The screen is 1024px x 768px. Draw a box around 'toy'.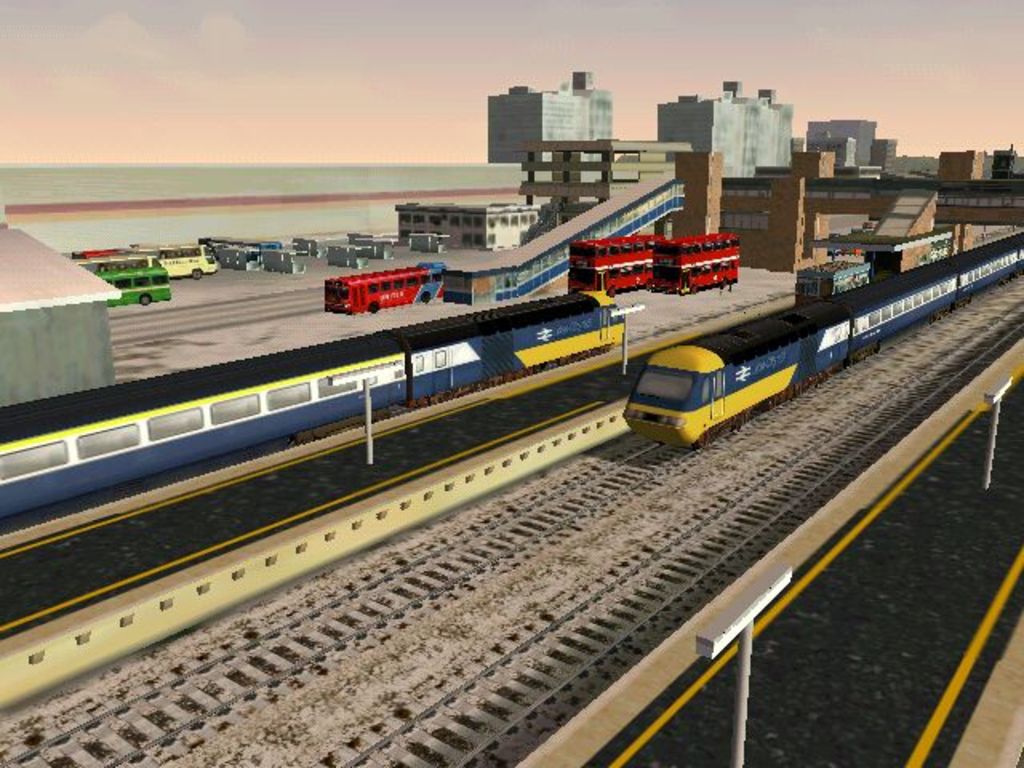
rect(323, 259, 446, 317).
